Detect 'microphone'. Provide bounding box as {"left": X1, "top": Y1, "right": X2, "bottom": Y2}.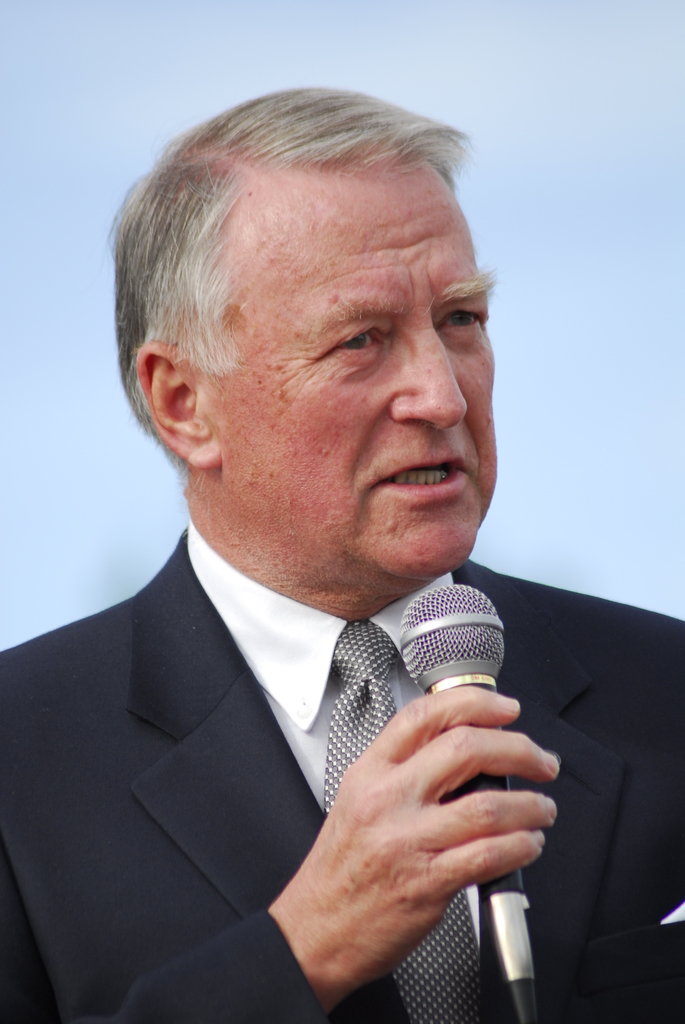
{"left": 384, "top": 573, "right": 562, "bottom": 1023}.
